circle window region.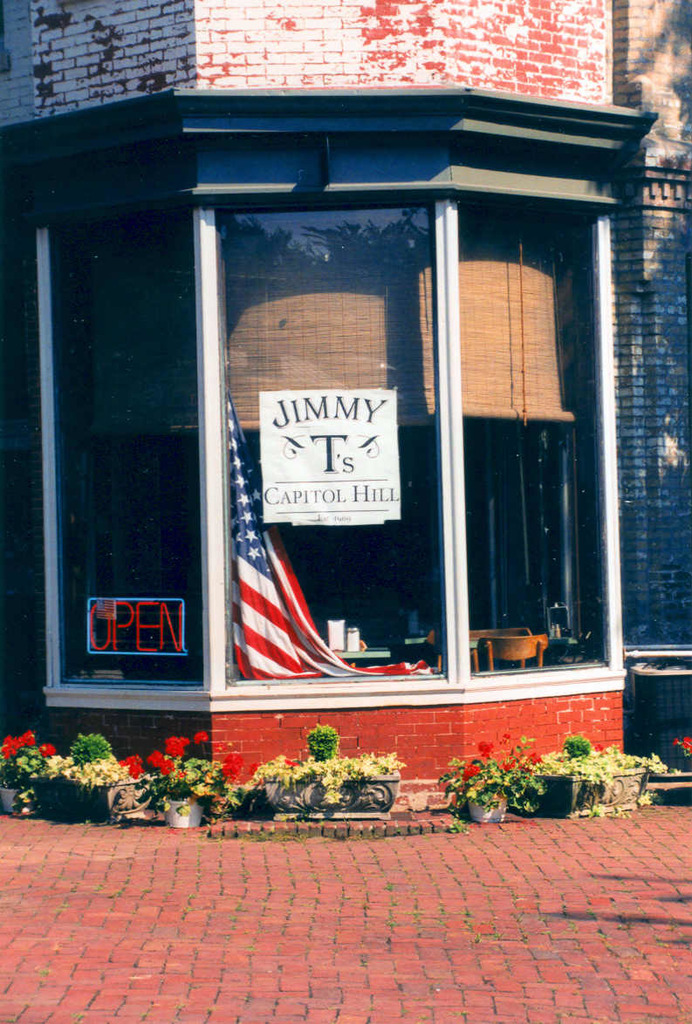
Region: bbox(414, 197, 621, 693).
